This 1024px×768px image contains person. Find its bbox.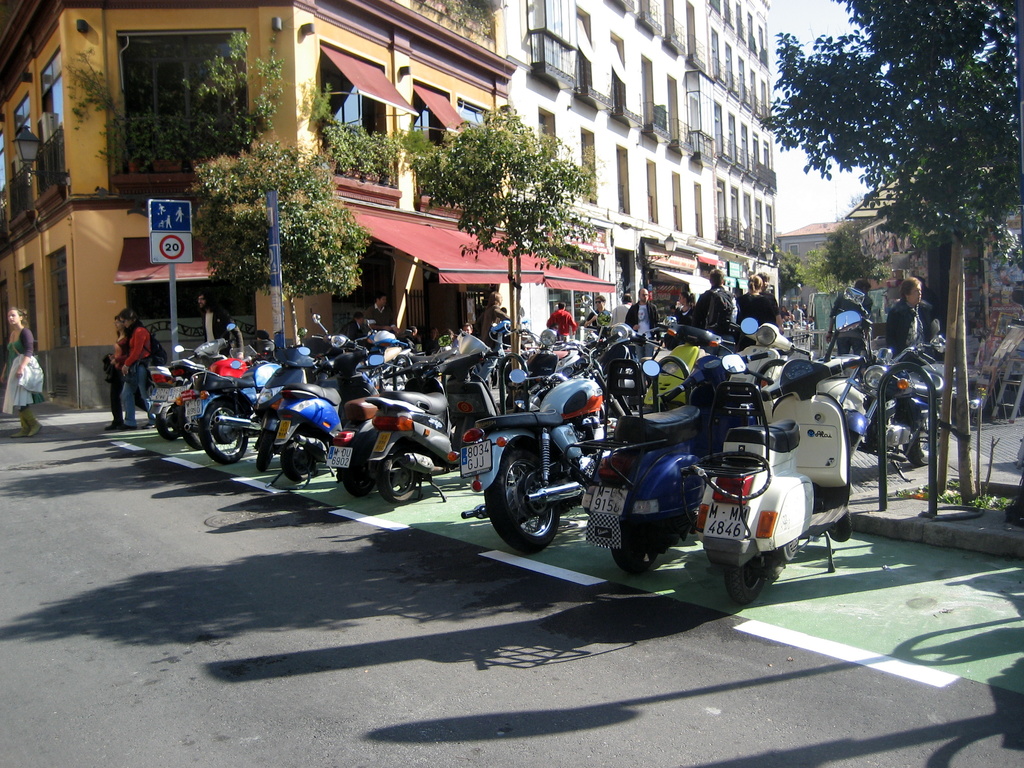
bbox=[694, 268, 737, 324].
